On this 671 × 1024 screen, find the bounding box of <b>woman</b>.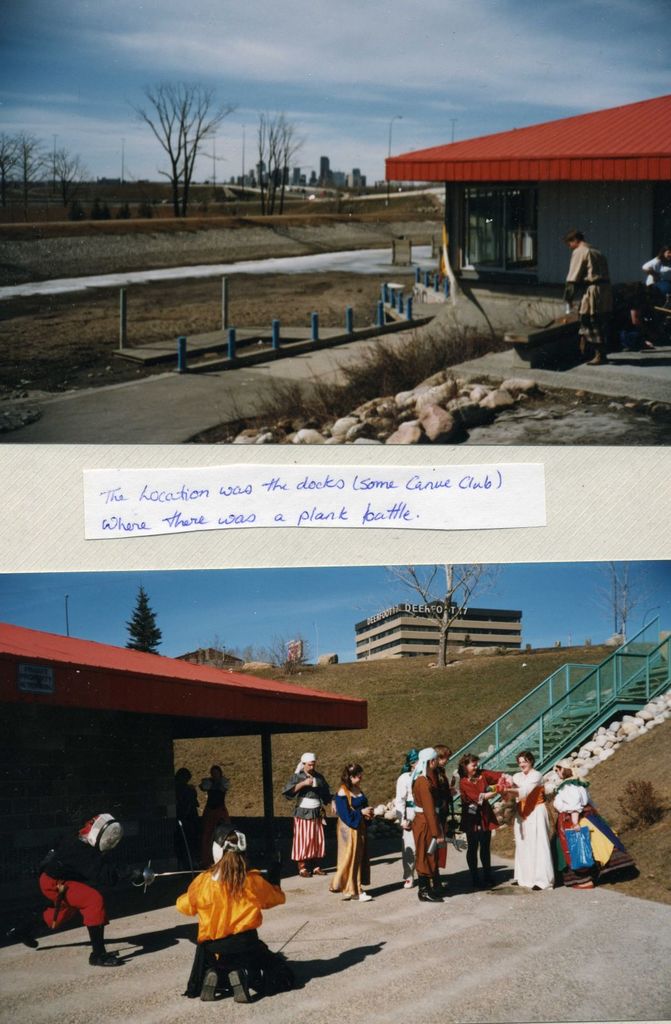
Bounding box: [382,746,419,890].
